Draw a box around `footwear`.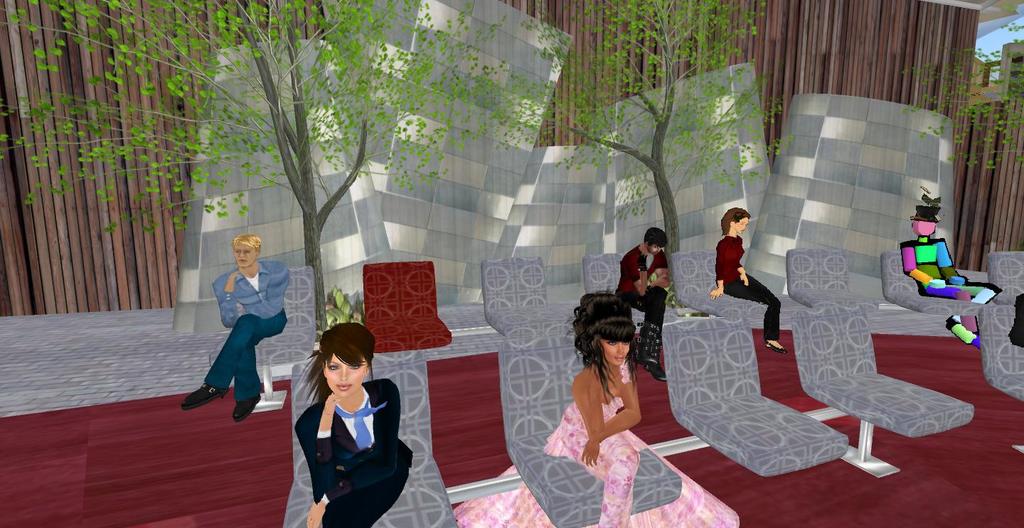
x1=644, y1=333, x2=668, y2=383.
